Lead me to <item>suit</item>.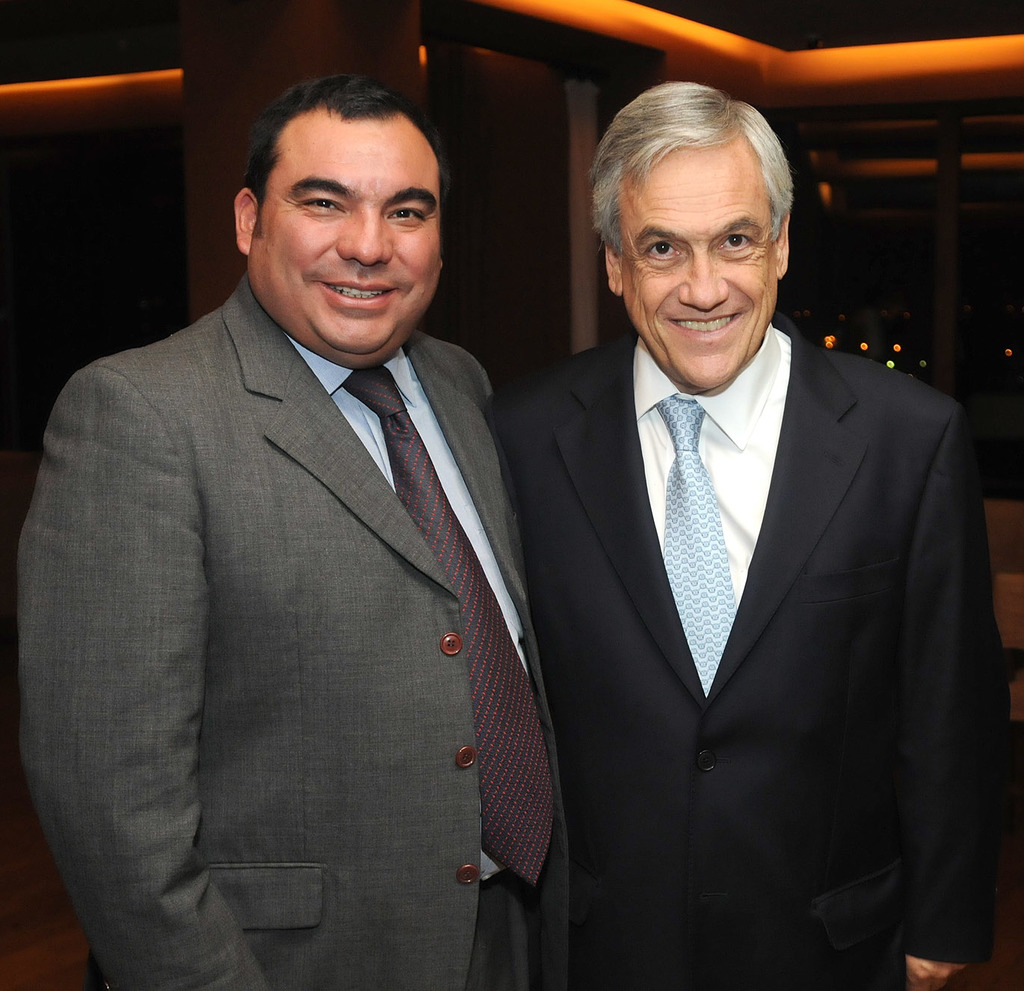
Lead to box=[14, 272, 569, 990].
